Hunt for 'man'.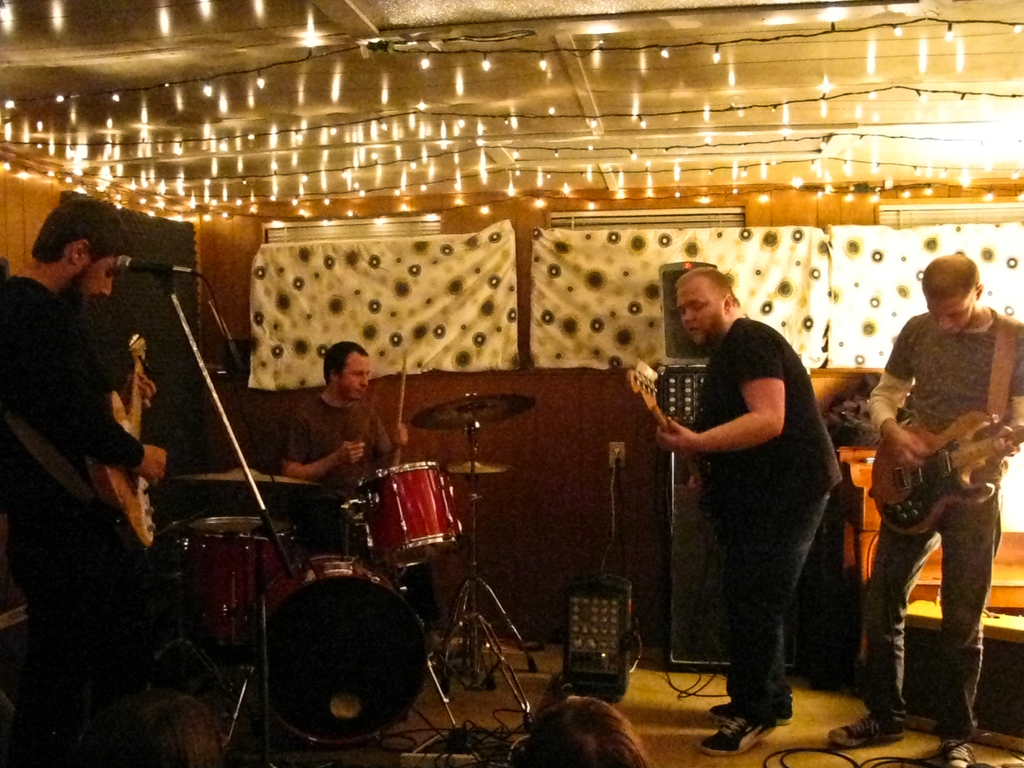
Hunted down at 0, 189, 170, 767.
